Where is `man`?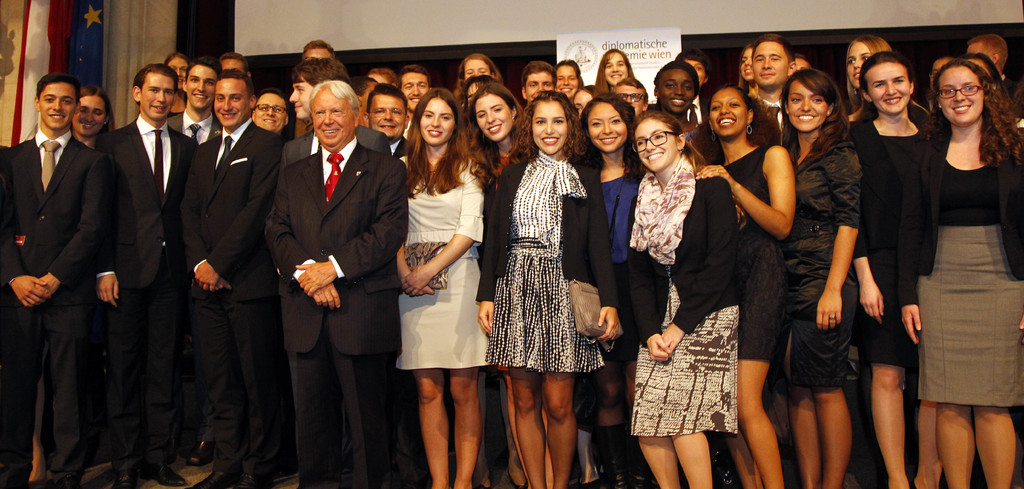
{"x1": 164, "y1": 54, "x2": 223, "y2": 148}.
